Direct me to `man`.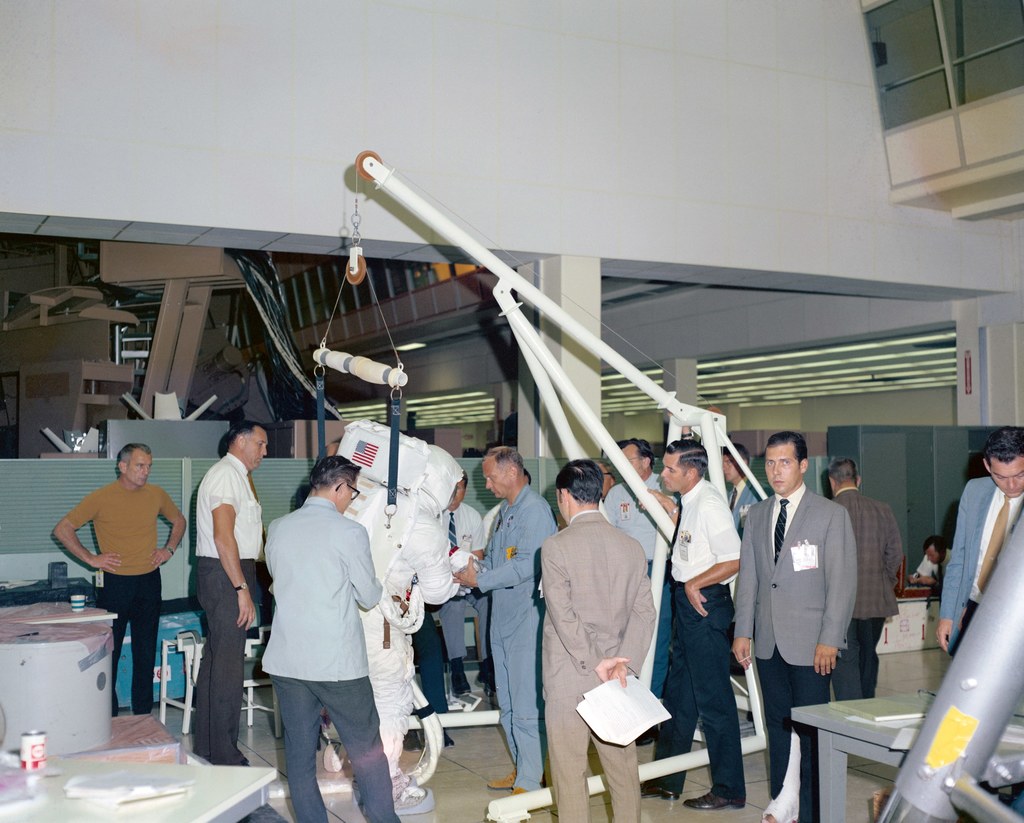
Direction: locate(182, 424, 266, 767).
